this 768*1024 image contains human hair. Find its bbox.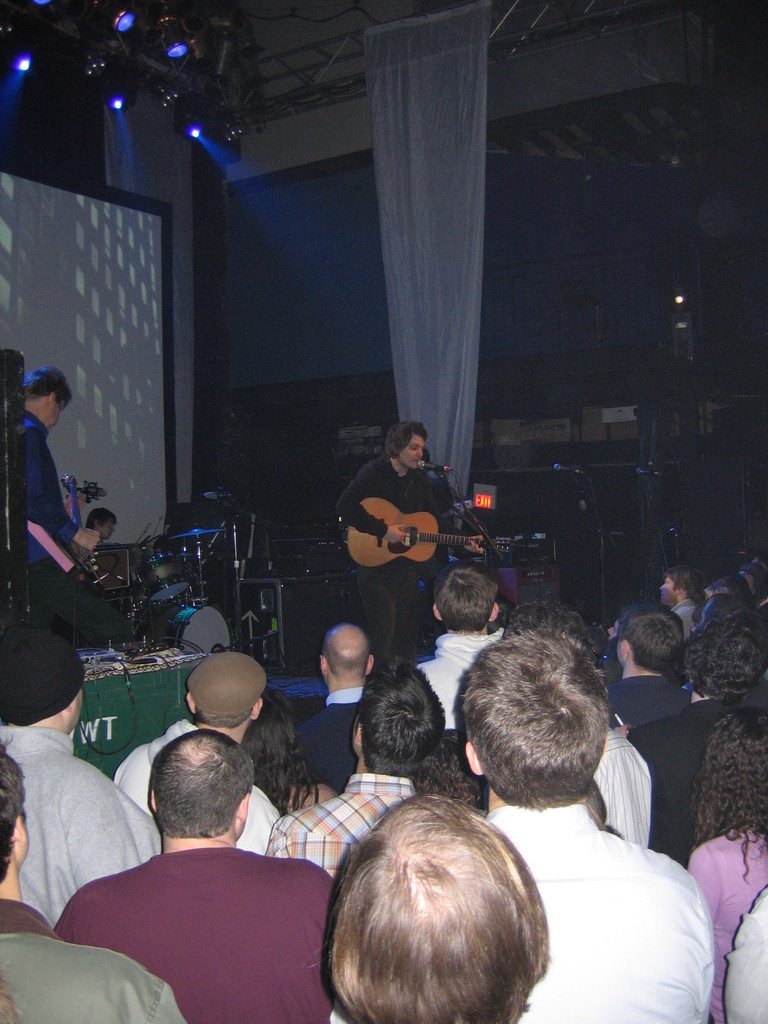
Rect(612, 611, 684, 672).
